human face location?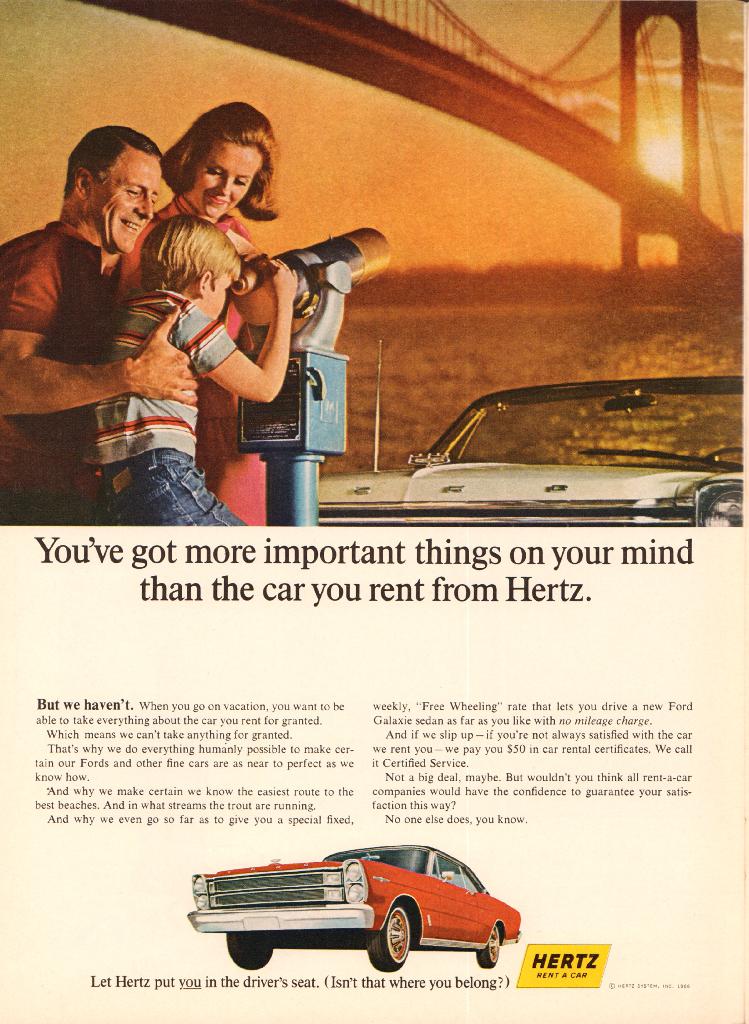
[207, 268, 241, 323]
